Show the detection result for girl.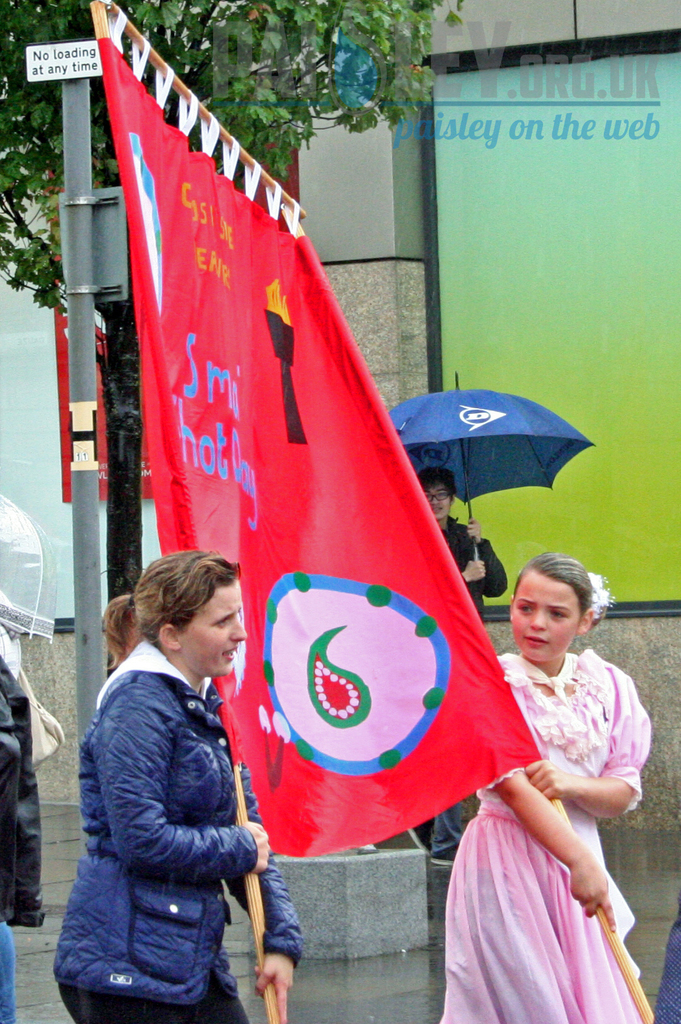
bbox(52, 545, 302, 1023).
